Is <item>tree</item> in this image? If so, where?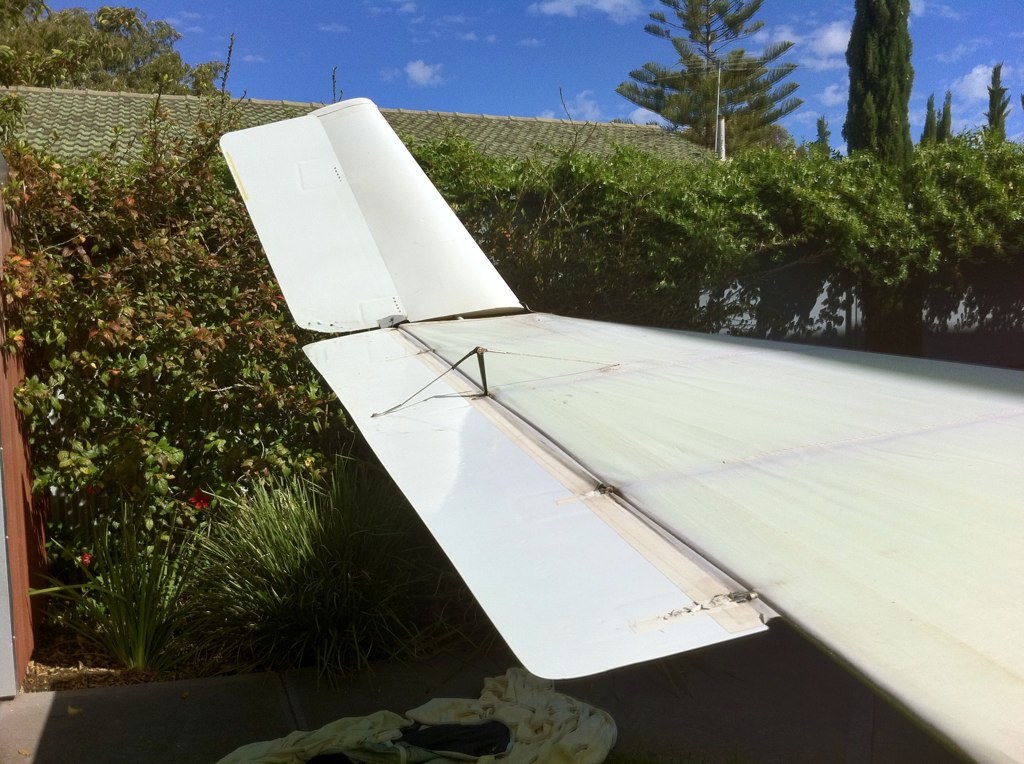
Yes, at l=613, t=10, r=825, b=164.
